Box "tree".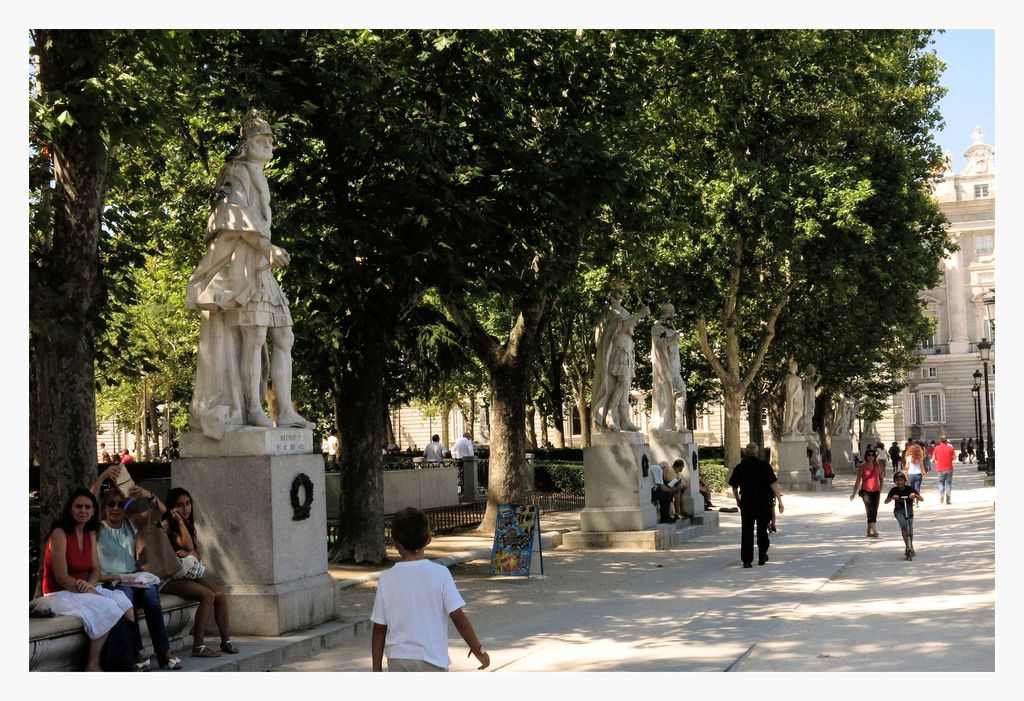
x1=103 y1=32 x2=977 y2=515.
